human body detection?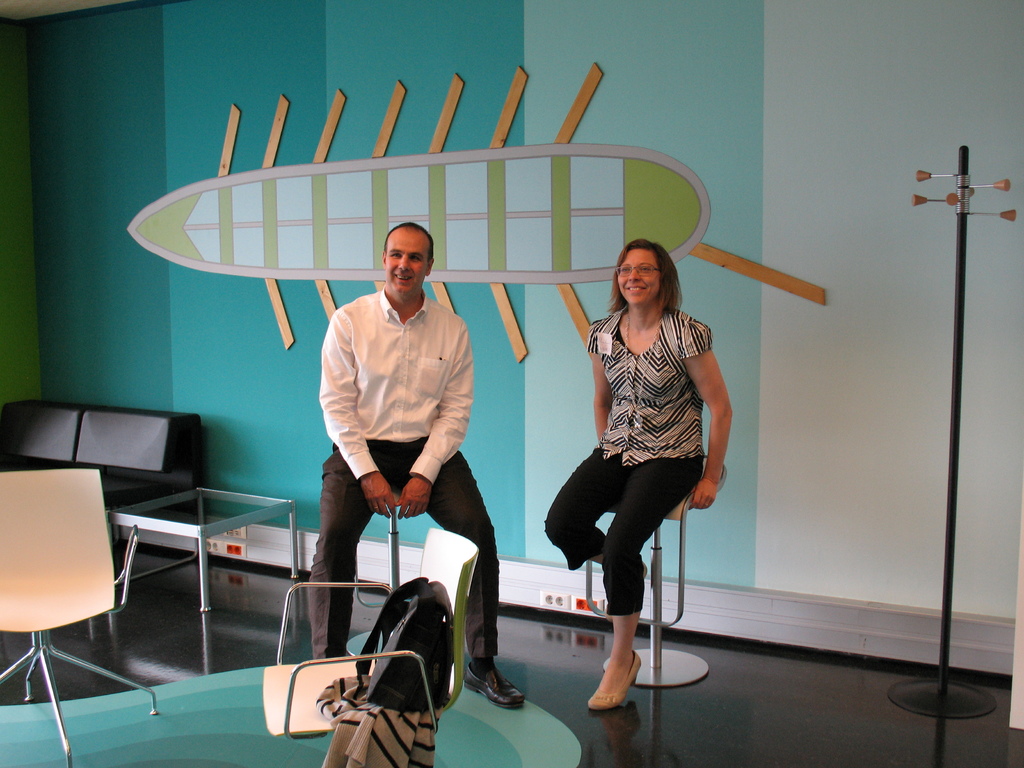
bbox=(307, 225, 529, 701)
